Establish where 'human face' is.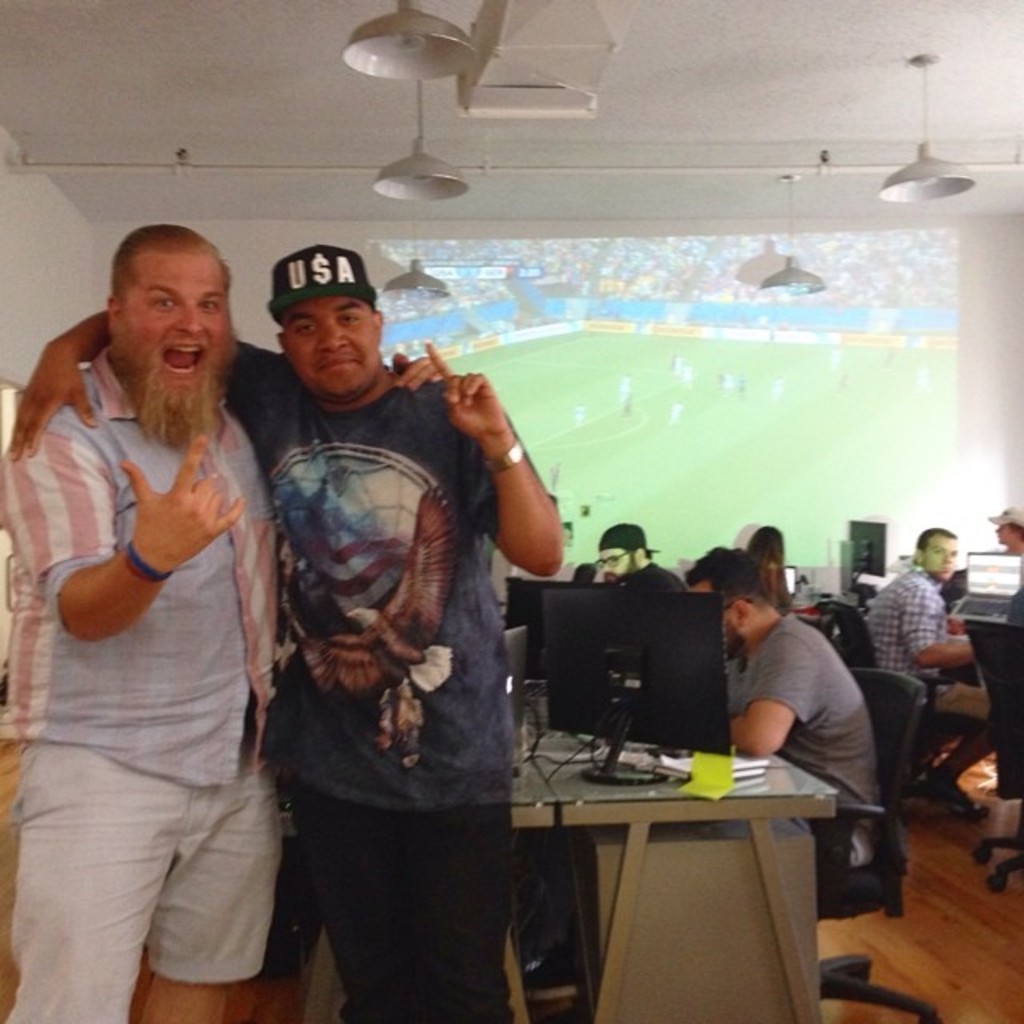
Established at [923,539,962,589].
